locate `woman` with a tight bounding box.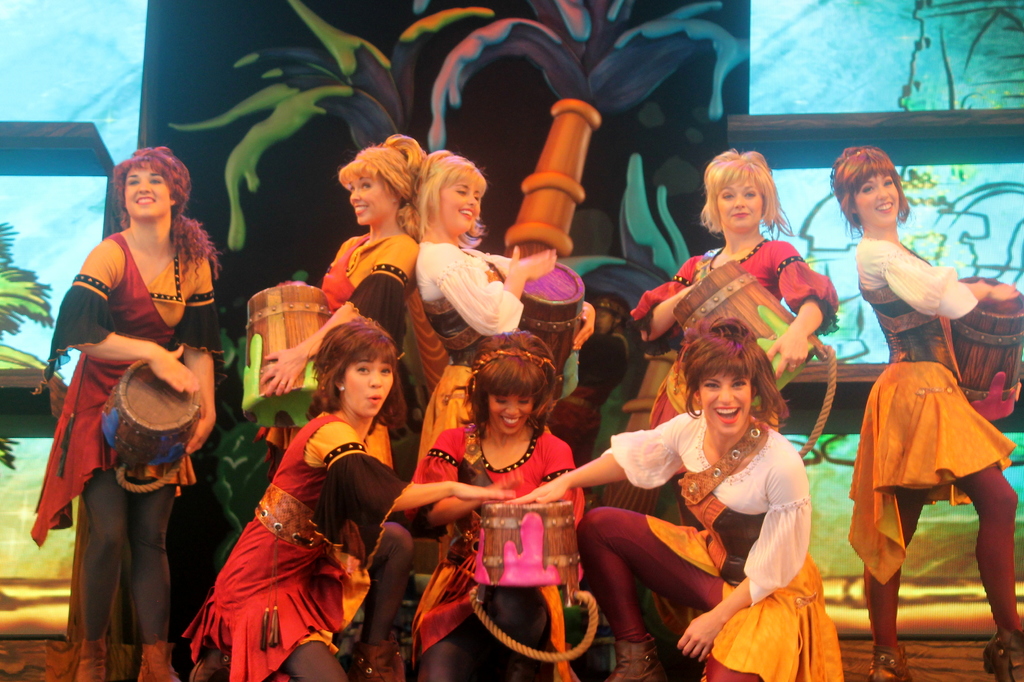
l=505, t=318, r=842, b=681.
